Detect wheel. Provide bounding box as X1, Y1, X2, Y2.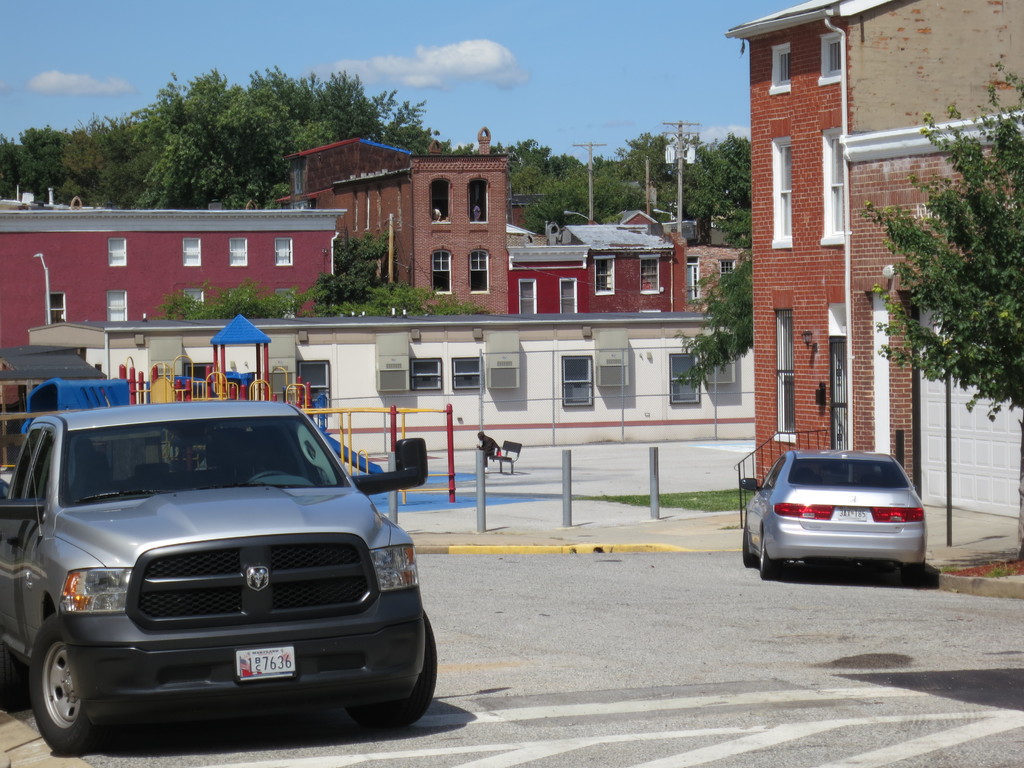
742, 524, 758, 569.
